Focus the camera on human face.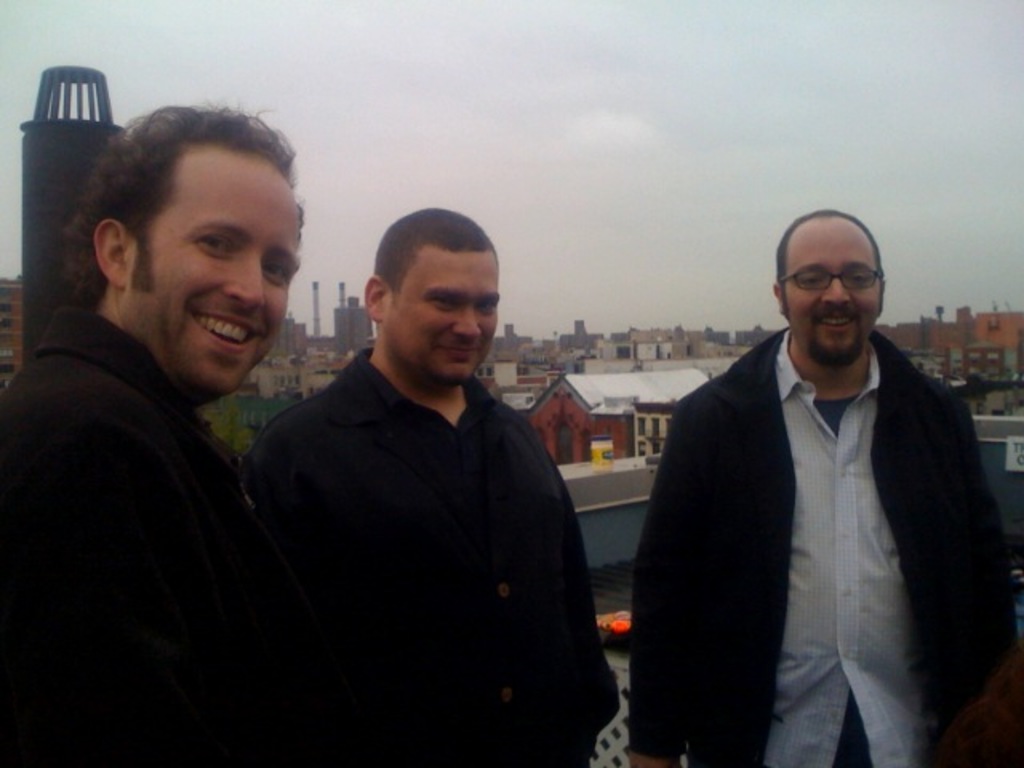
Focus region: locate(133, 139, 301, 397).
